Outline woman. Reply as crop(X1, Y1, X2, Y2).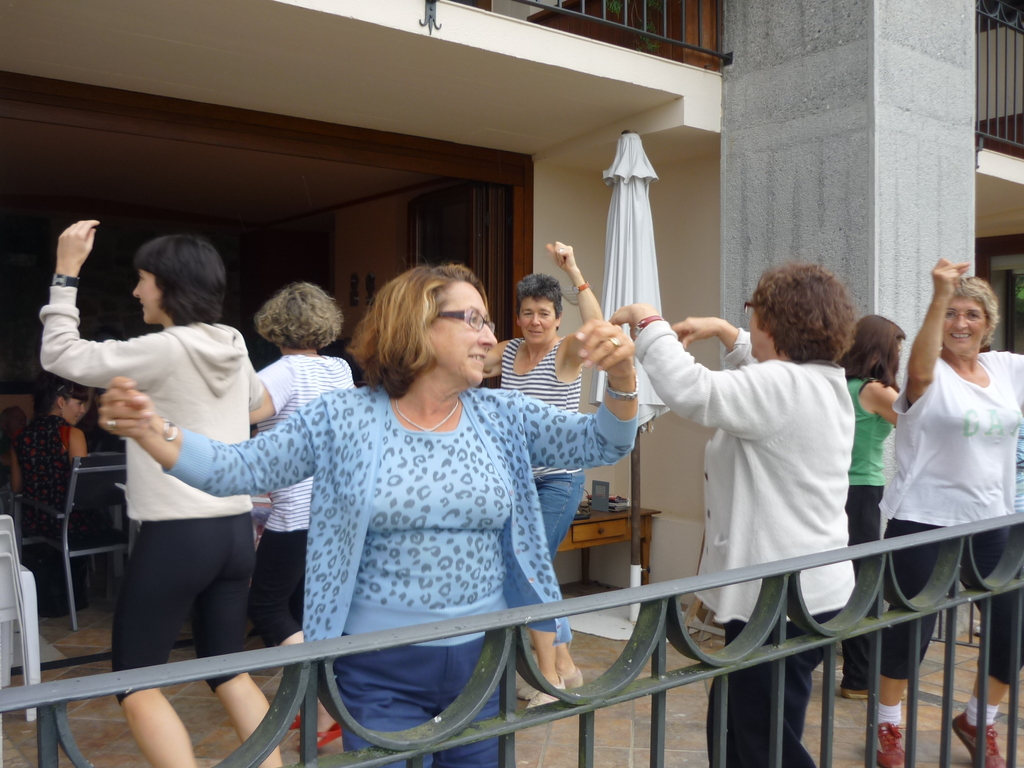
crop(837, 309, 909, 707).
